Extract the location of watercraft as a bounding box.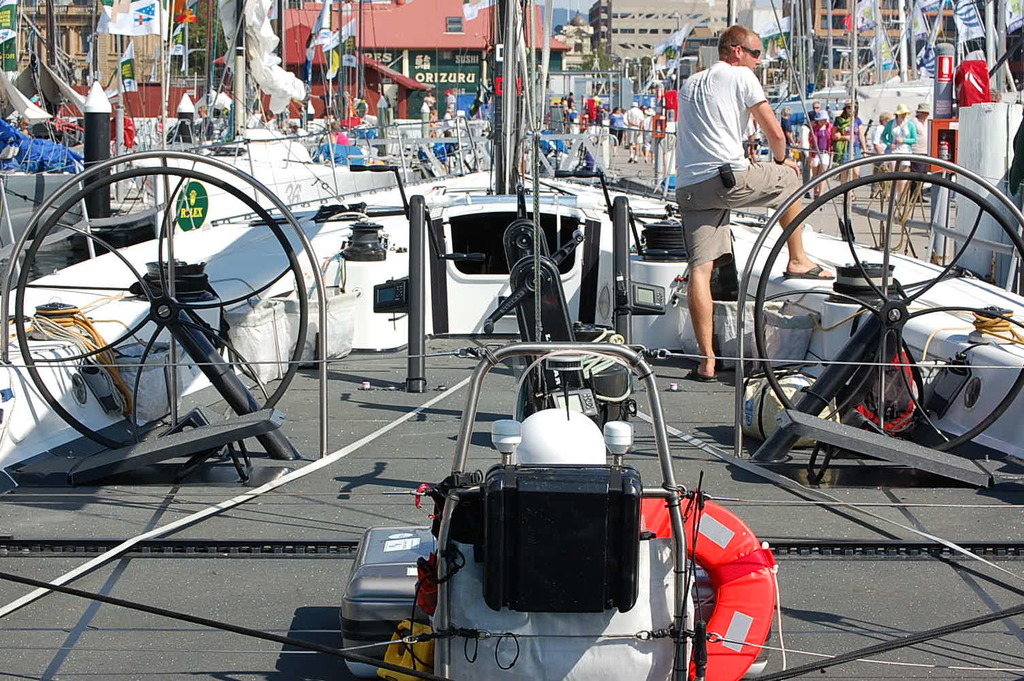
box=[0, 0, 1023, 680].
